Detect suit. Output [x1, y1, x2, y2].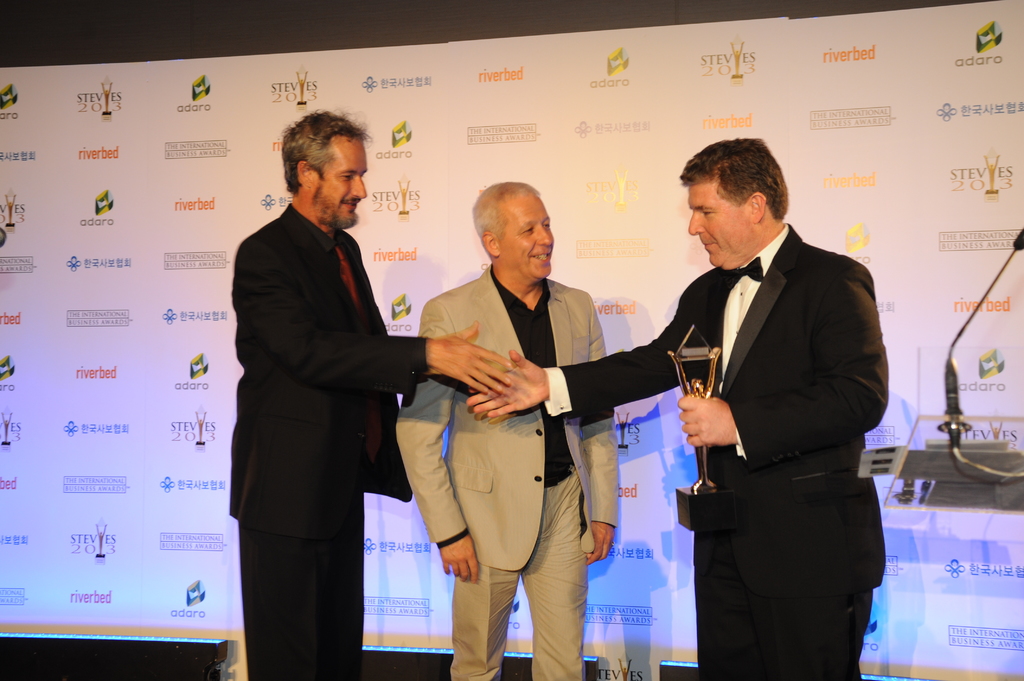
[216, 115, 436, 666].
